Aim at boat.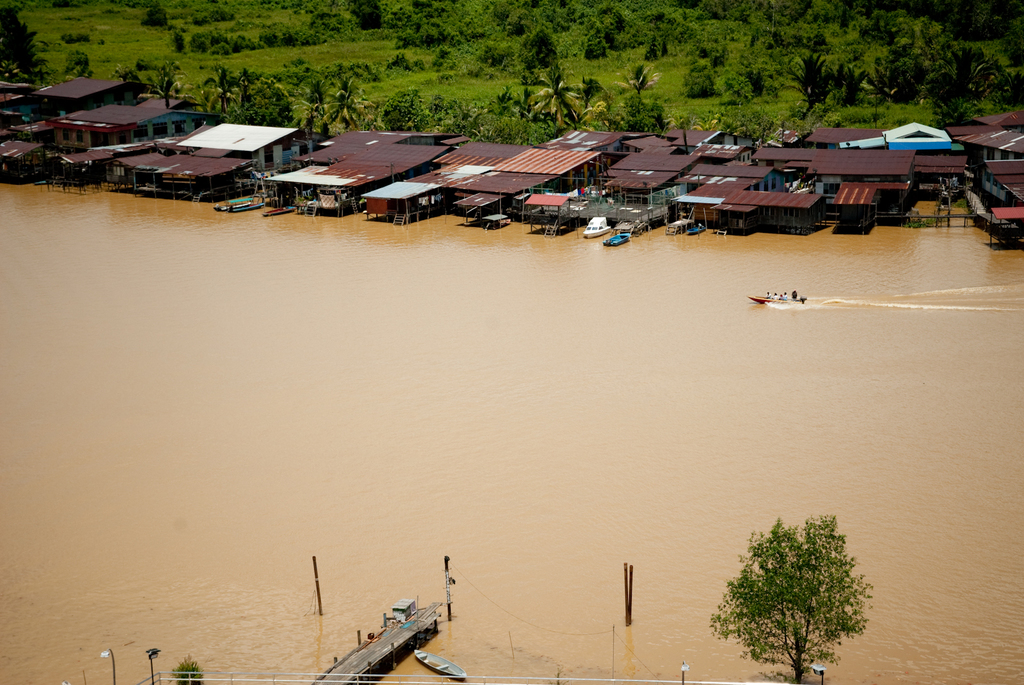
Aimed at {"left": 582, "top": 215, "right": 612, "bottom": 239}.
